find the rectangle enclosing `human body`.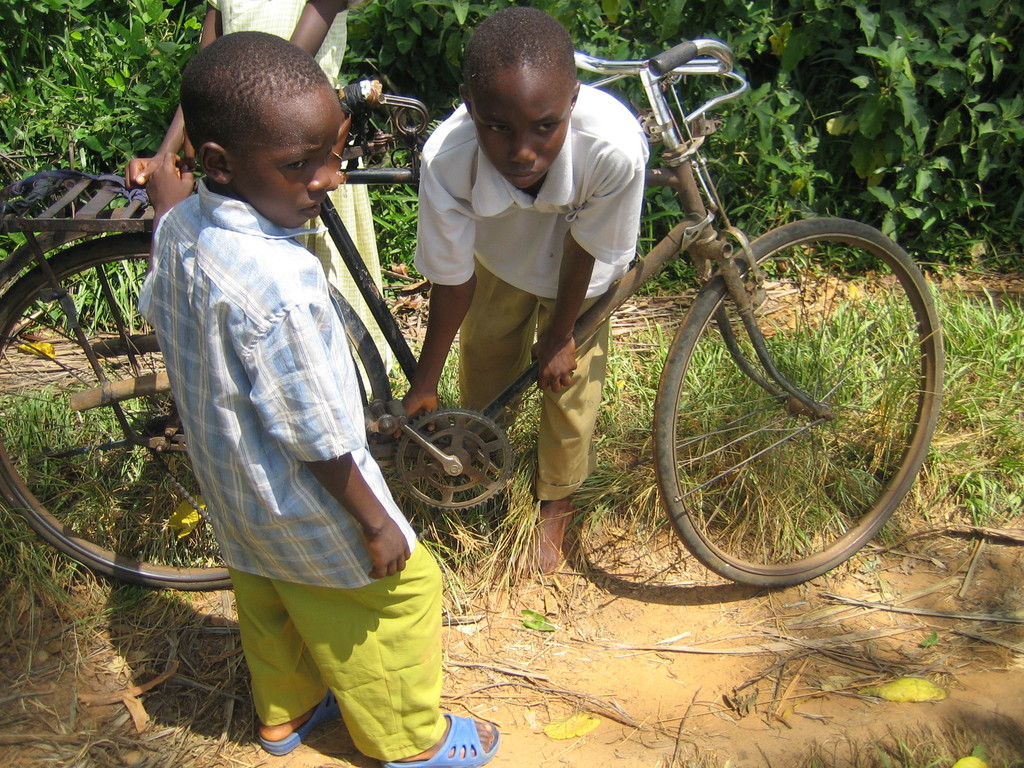
138,210,504,767.
